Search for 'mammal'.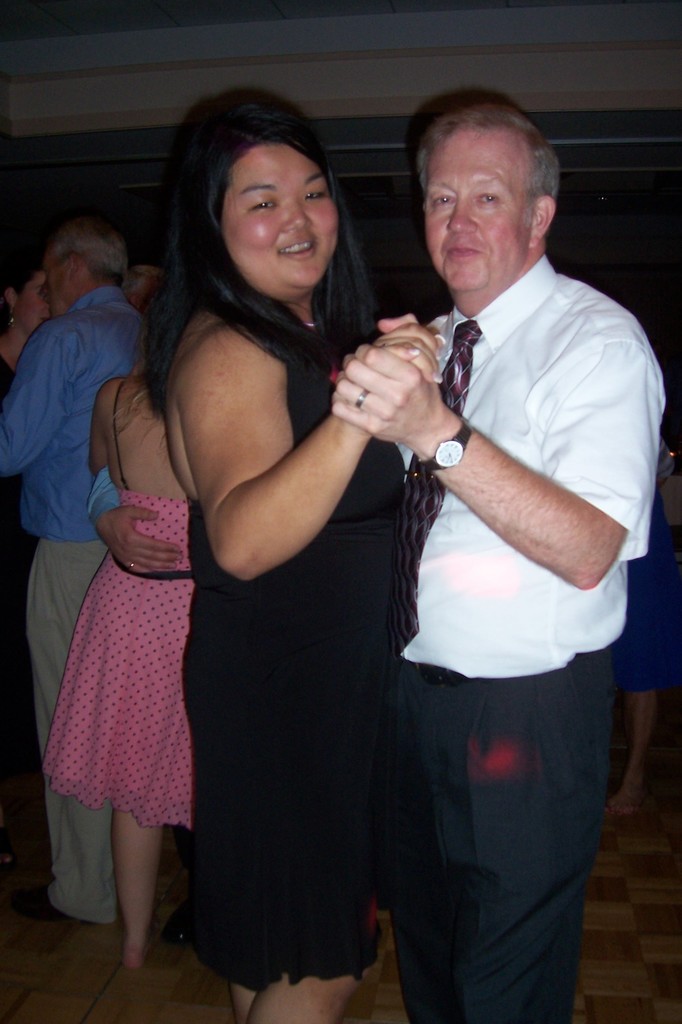
Found at left=0, top=216, right=152, bottom=925.
